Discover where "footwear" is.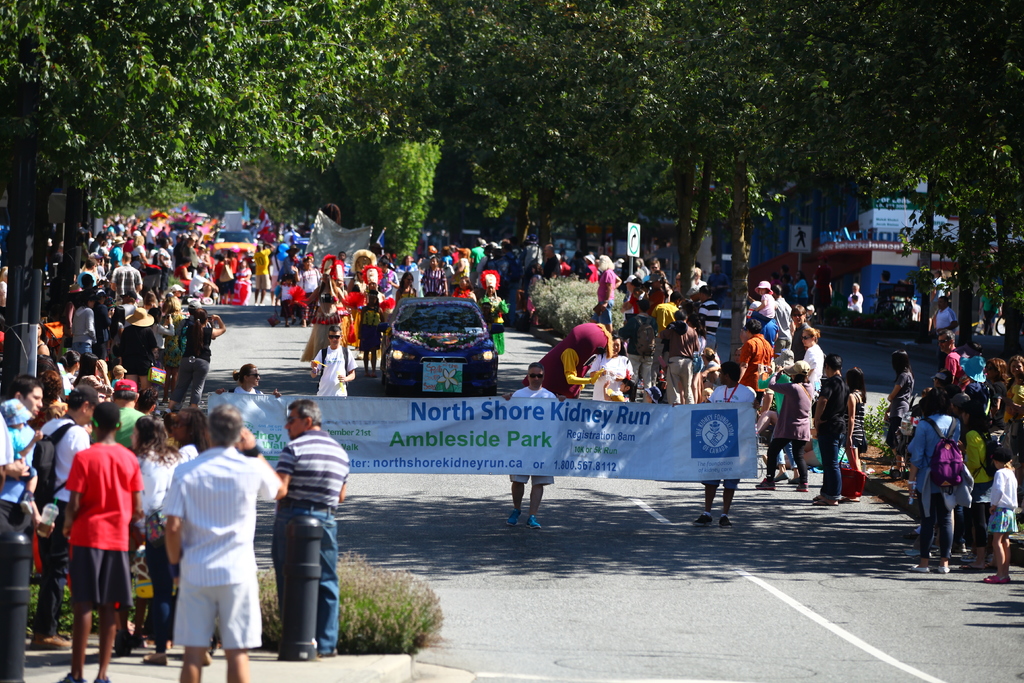
Discovered at pyautogui.locateOnScreen(959, 560, 977, 568).
